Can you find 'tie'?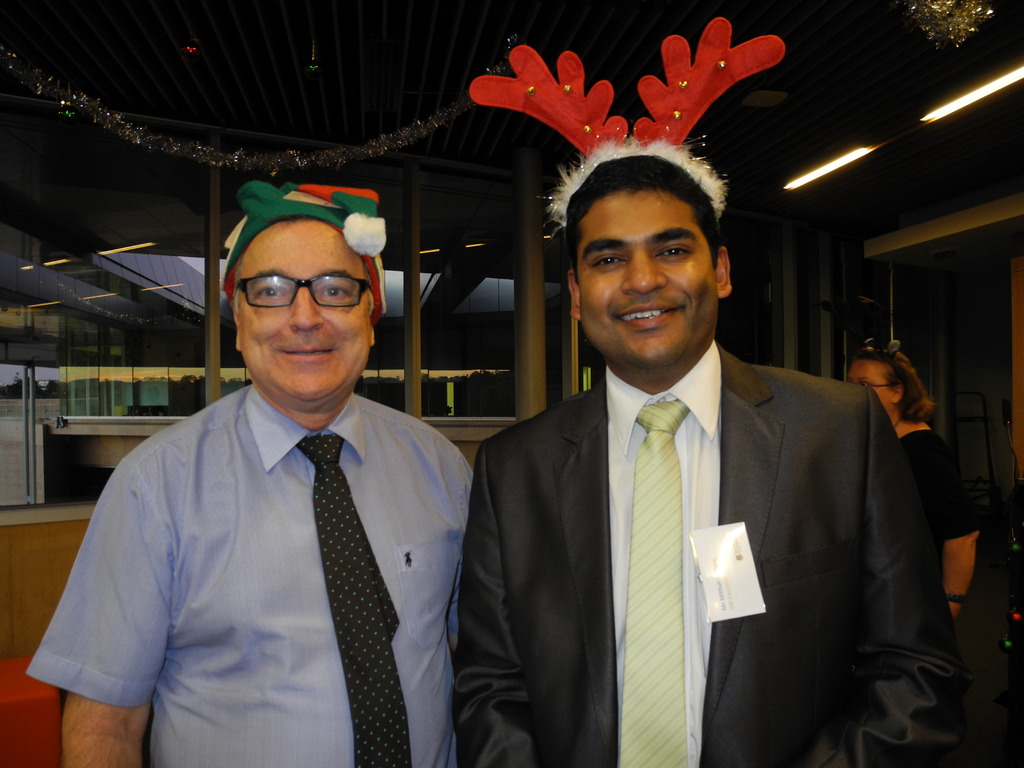
Yes, bounding box: left=293, top=437, right=416, bottom=767.
